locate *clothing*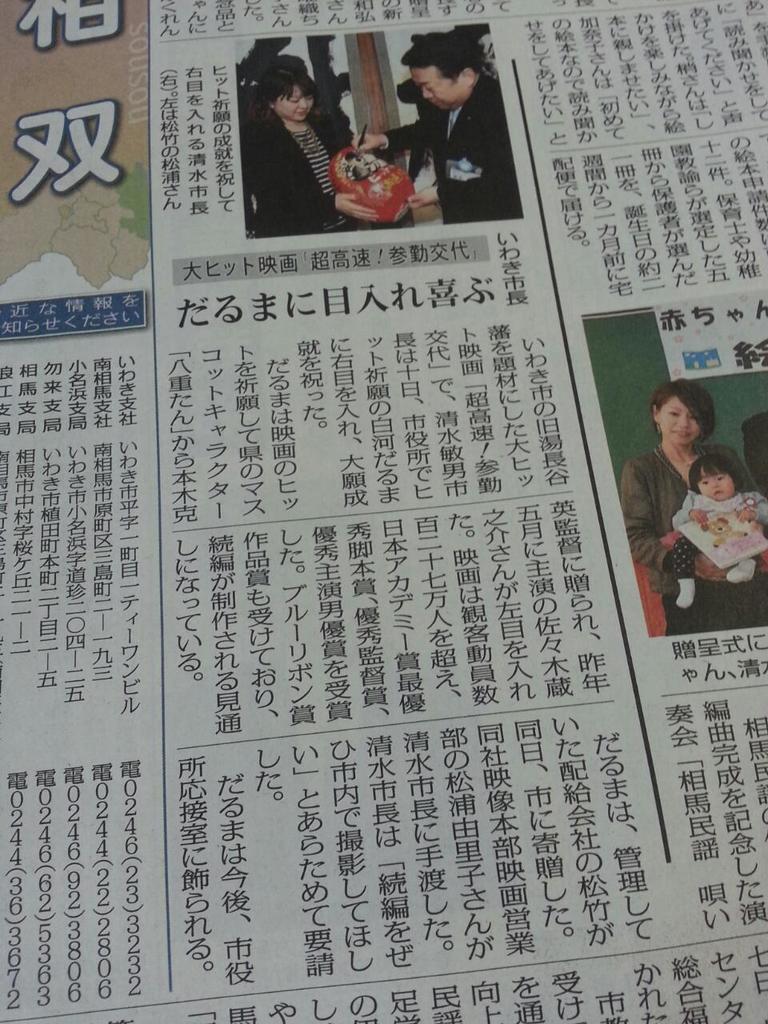
locate(671, 485, 766, 582)
